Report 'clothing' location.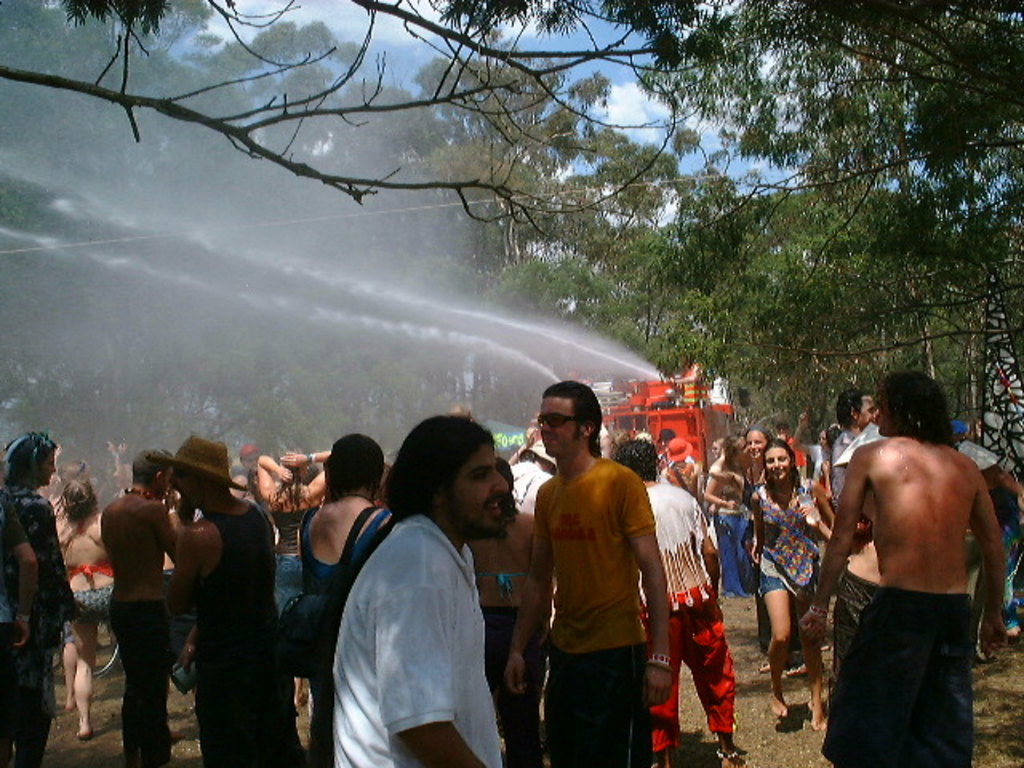
Report: x1=0 y1=429 x2=80 y2=766.
